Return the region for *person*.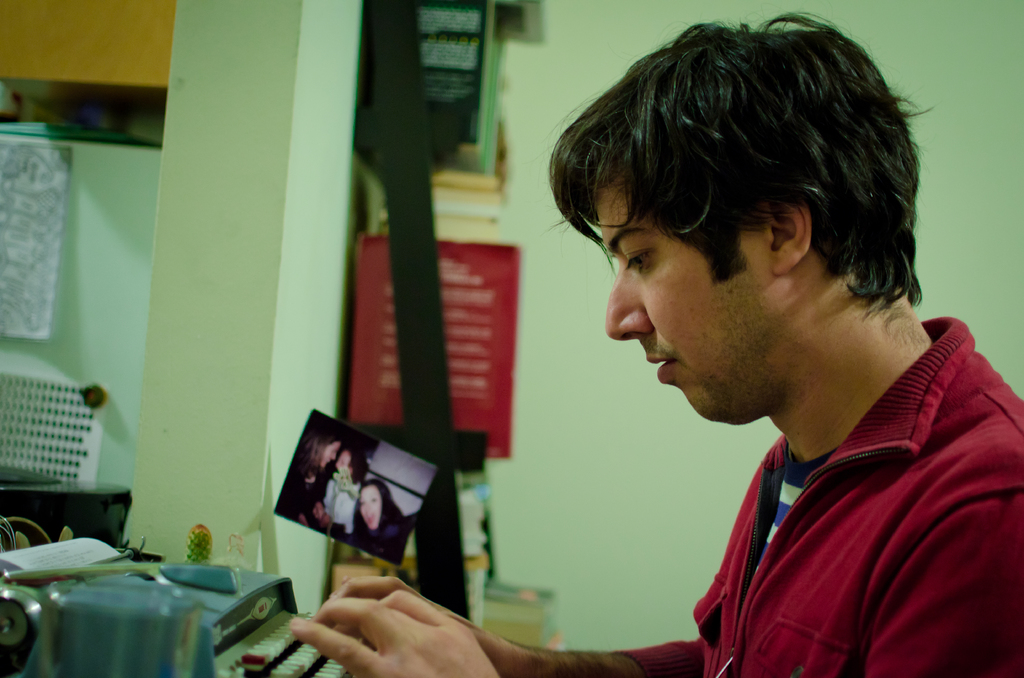
locate(320, 444, 371, 538).
